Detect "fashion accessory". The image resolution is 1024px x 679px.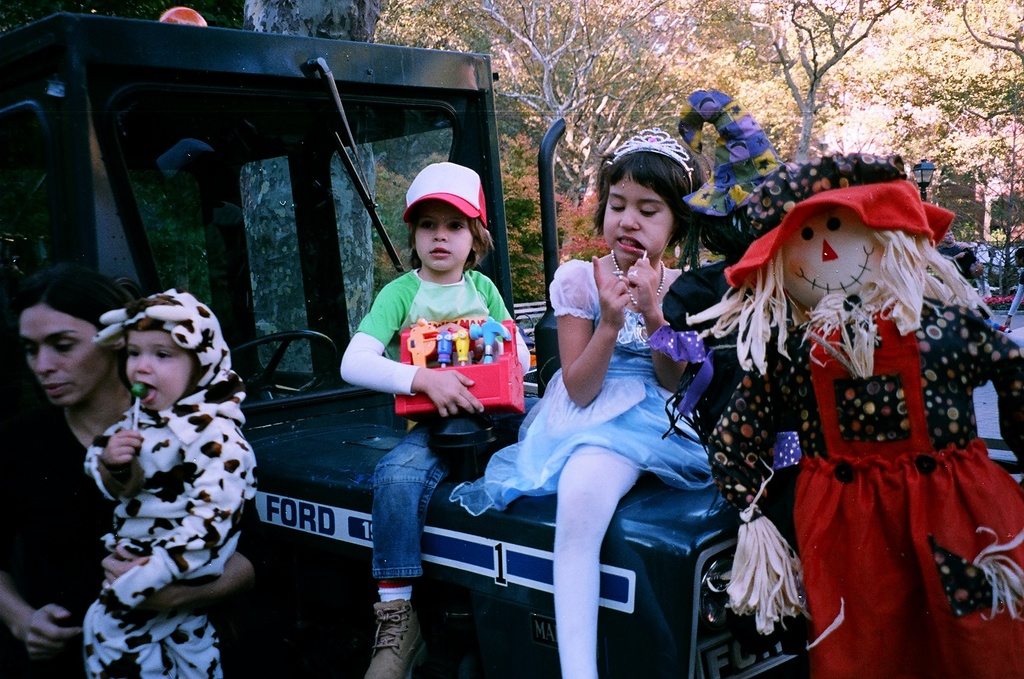
crop(608, 248, 667, 310).
